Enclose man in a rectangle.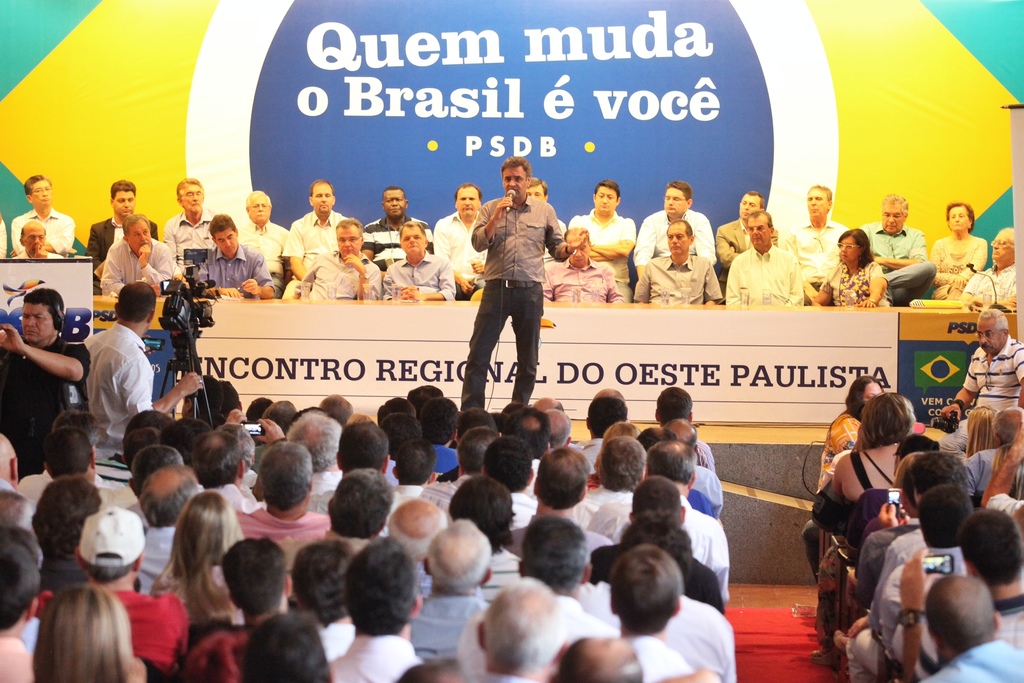
[x1=10, y1=219, x2=64, y2=260].
